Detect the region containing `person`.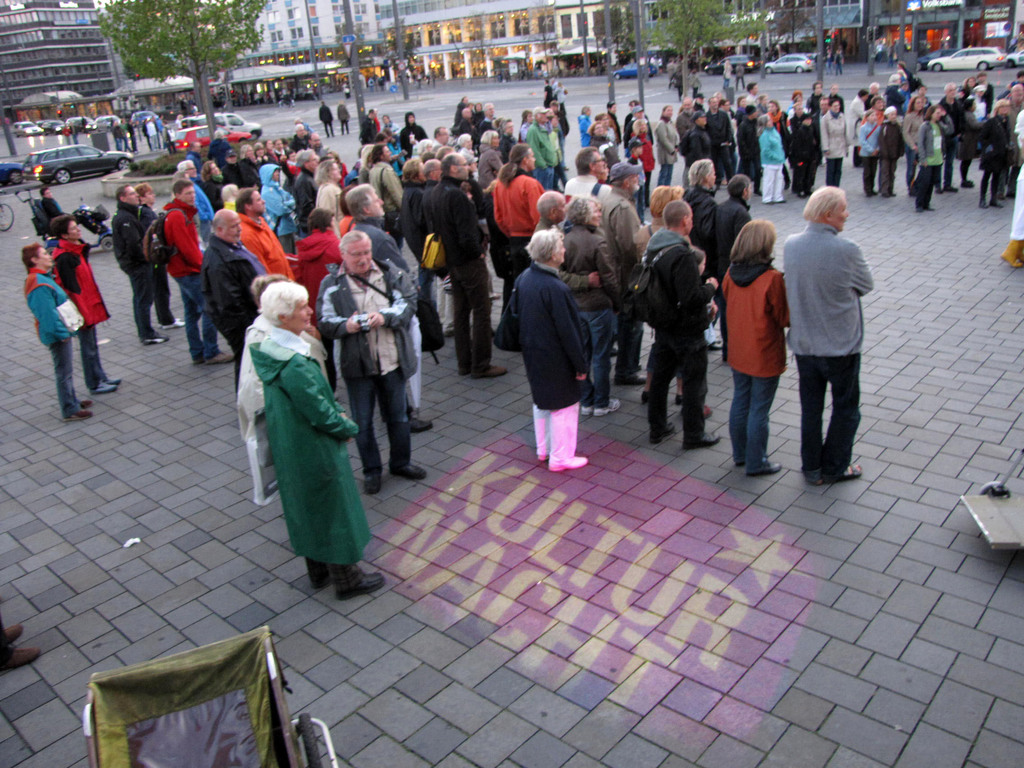
{"x1": 0, "y1": 617, "x2": 43, "y2": 673}.
